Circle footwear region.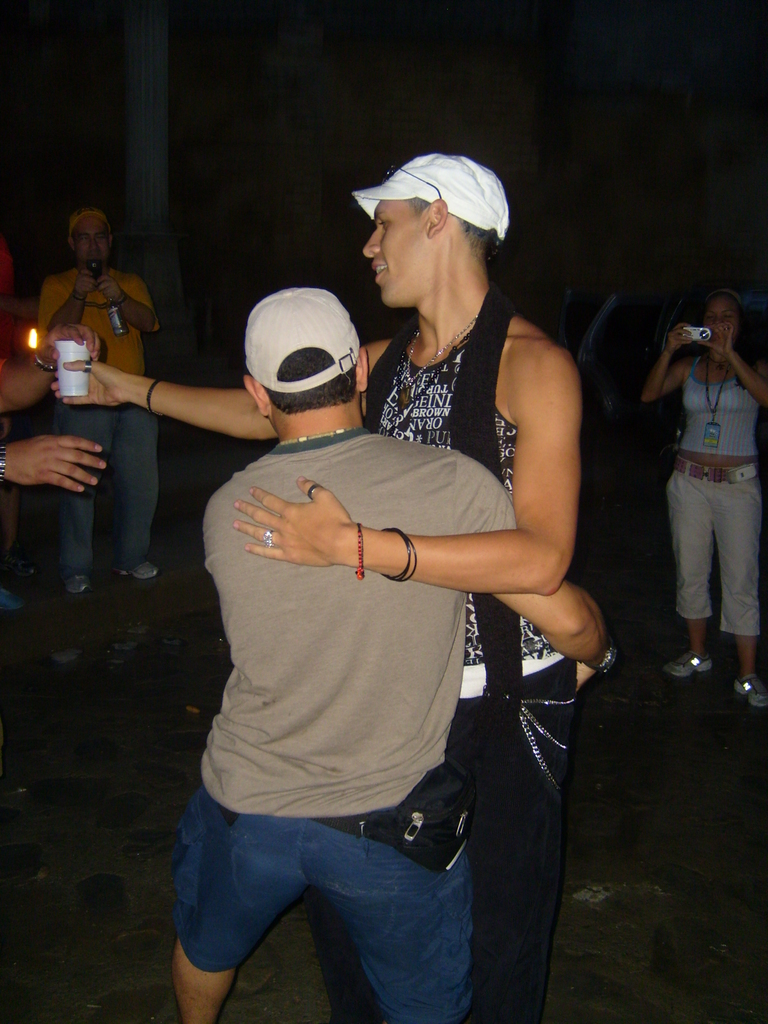
Region: box=[66, 575, 93, 593].
